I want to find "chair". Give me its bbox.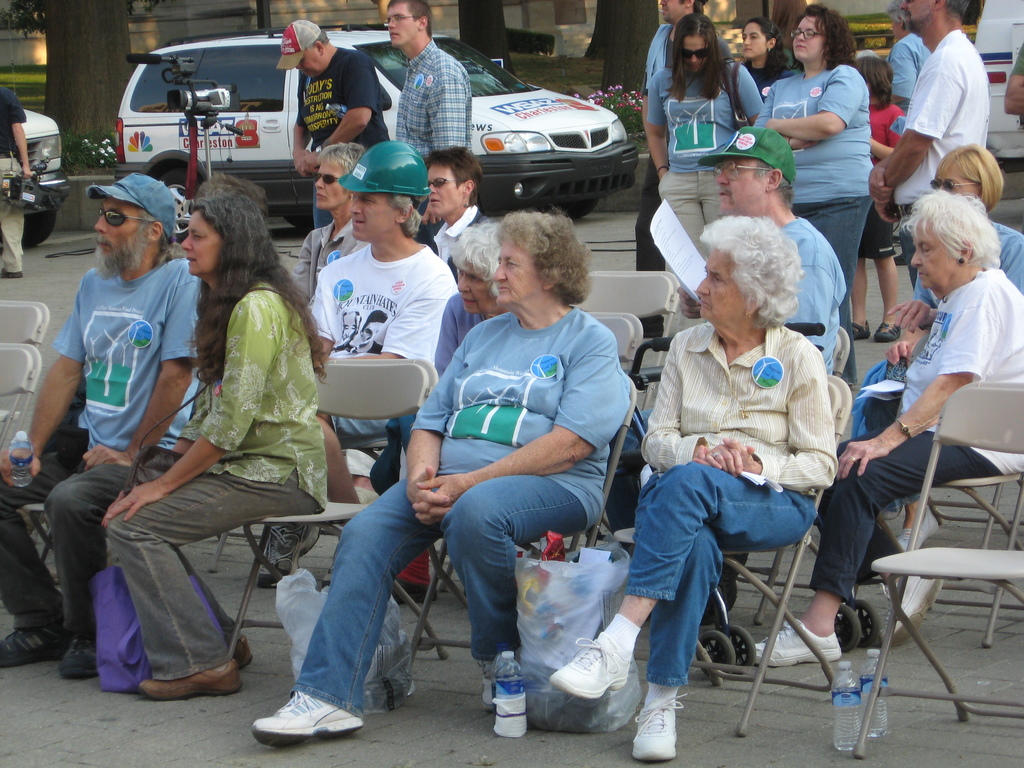
select_region(575, 274, 682, 368).
